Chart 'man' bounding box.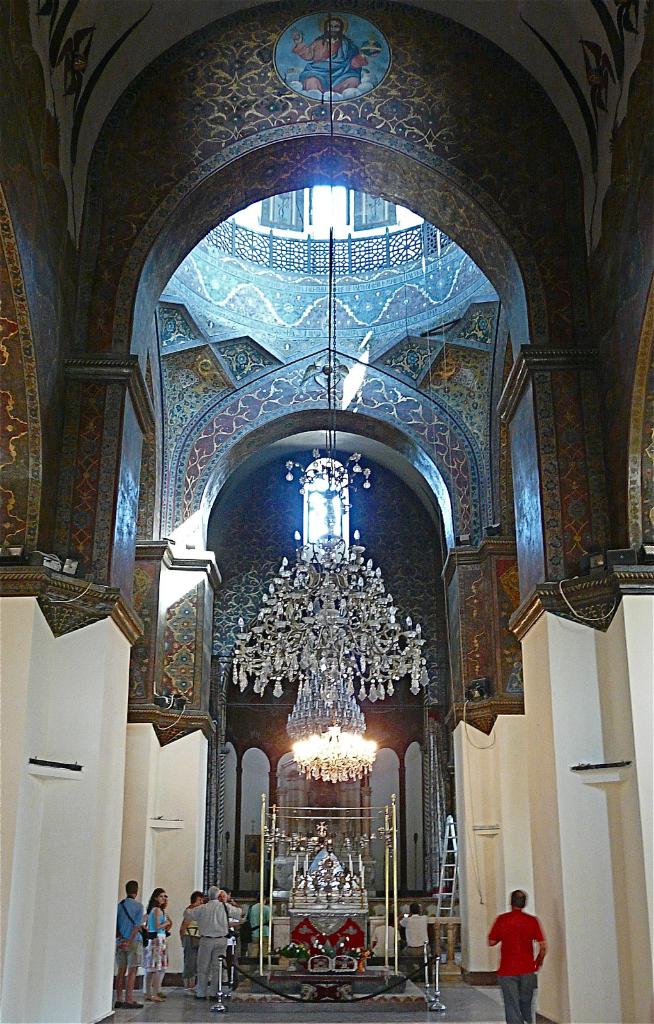
Charted: BBox(221, 884, 253, 972).
